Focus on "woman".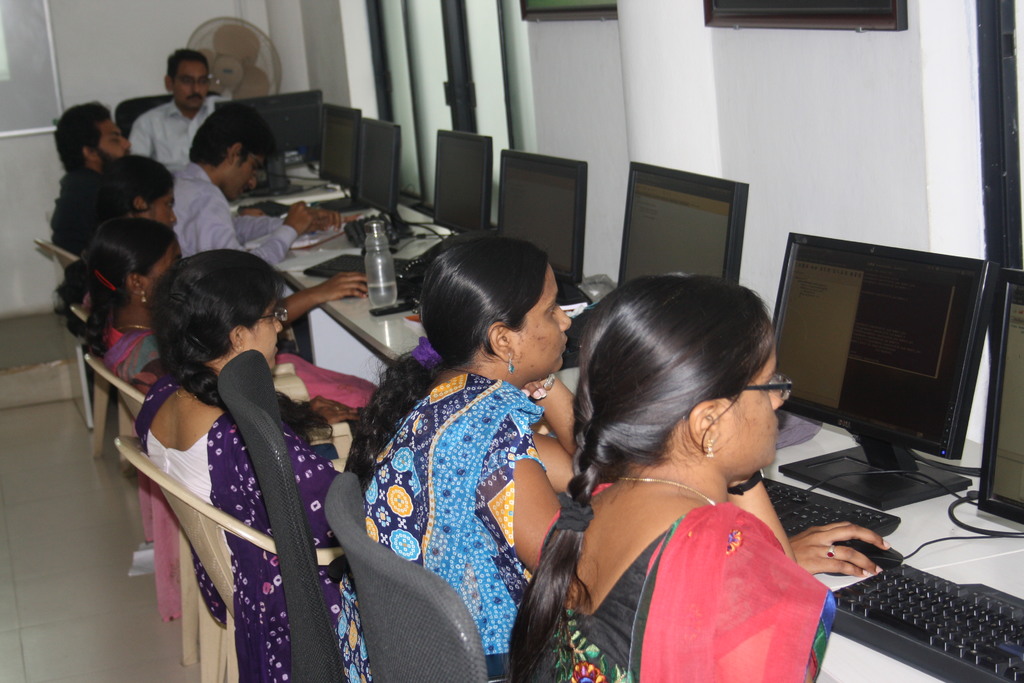
Focused at 54:155:371:331.
